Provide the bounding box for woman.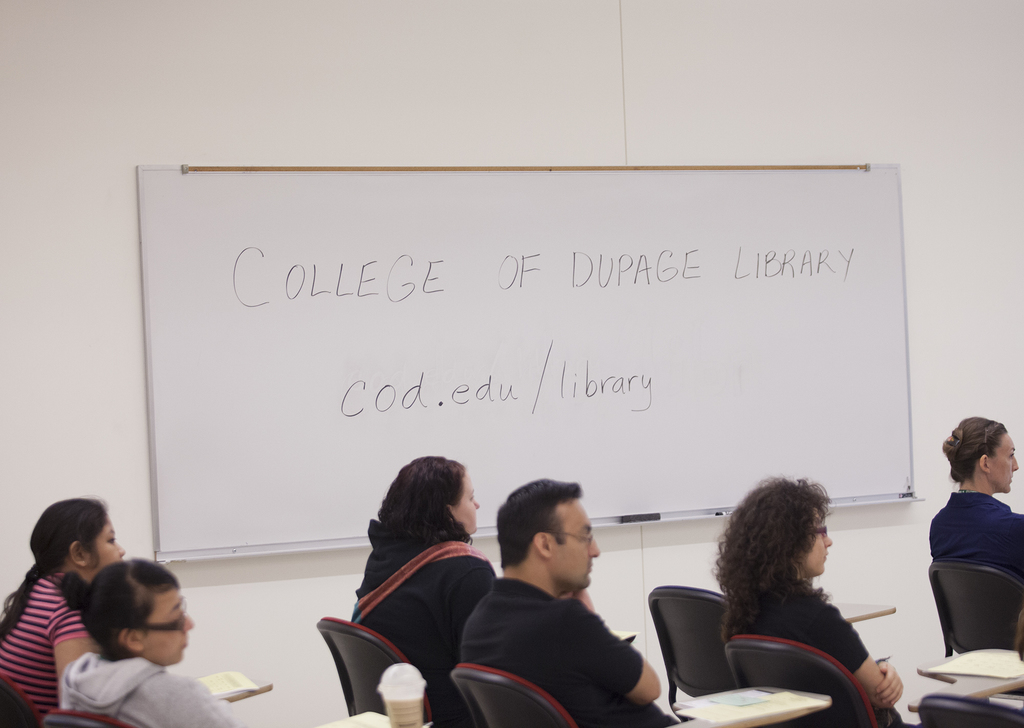
(x1=926, y1=411, x2=1023, y2=581).
